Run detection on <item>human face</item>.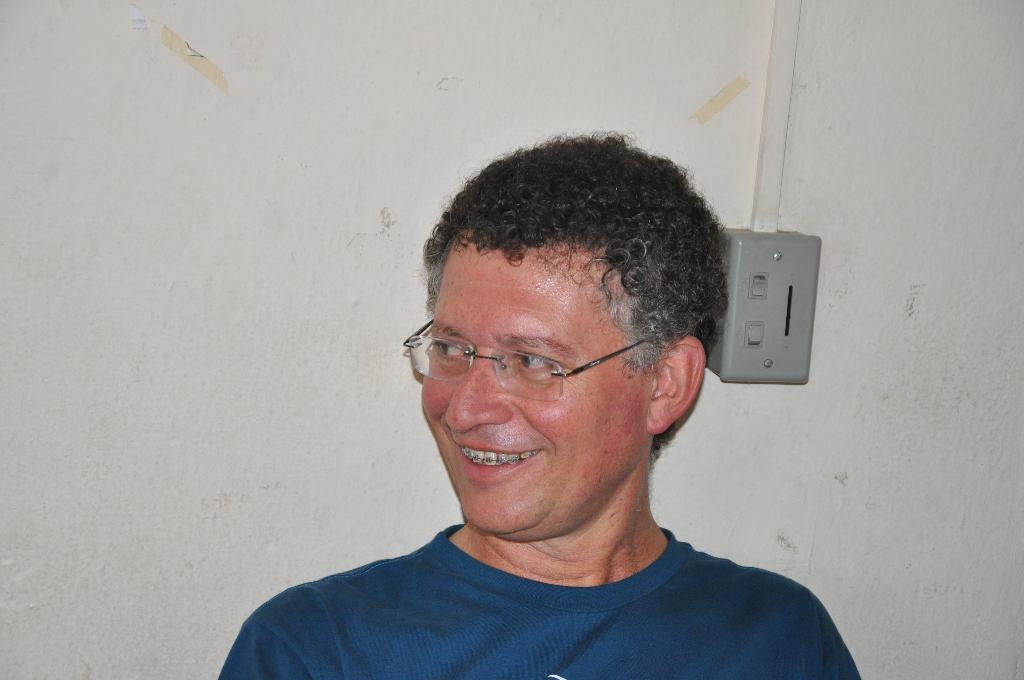
Result: (425,231,639,538).
